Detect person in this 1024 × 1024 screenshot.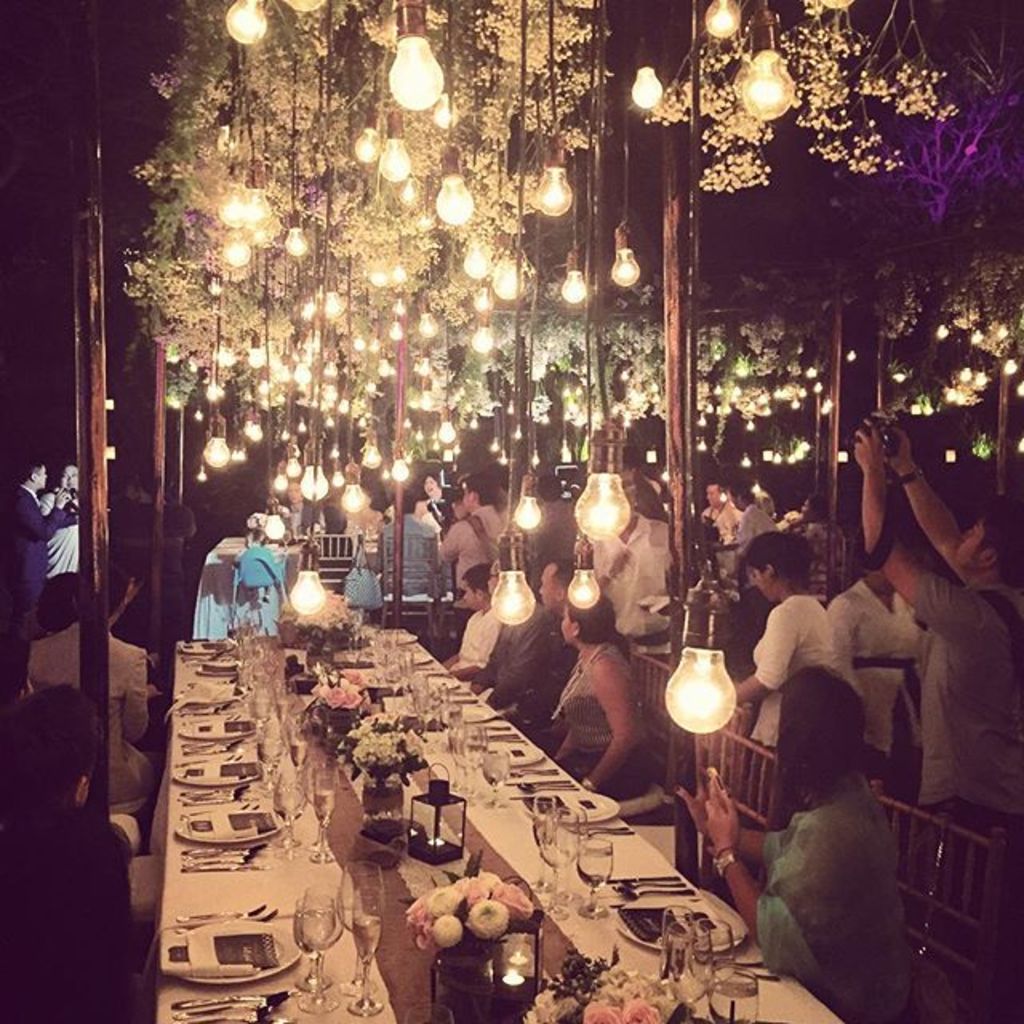
Detection: bbox=(680, 667, 915, 1022).
